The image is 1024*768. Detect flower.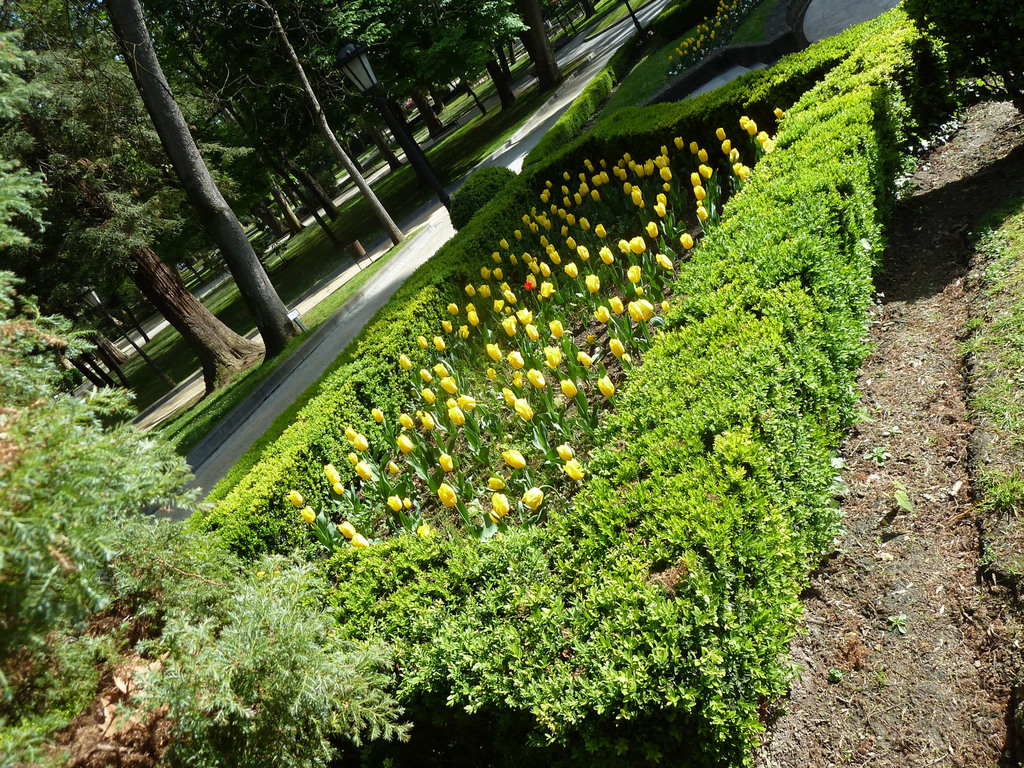
Detection: [341, 426, 356, 438].
